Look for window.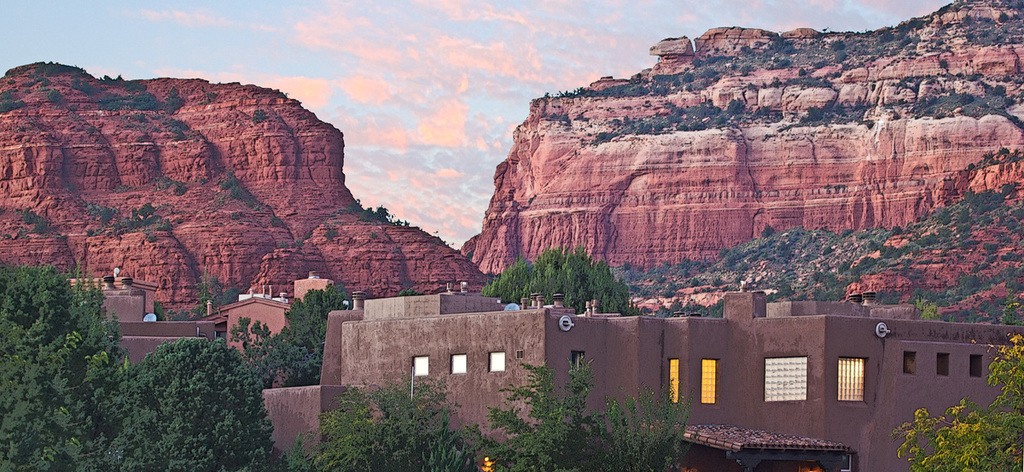
Found: bbox=[836, 358, 868, 403].
